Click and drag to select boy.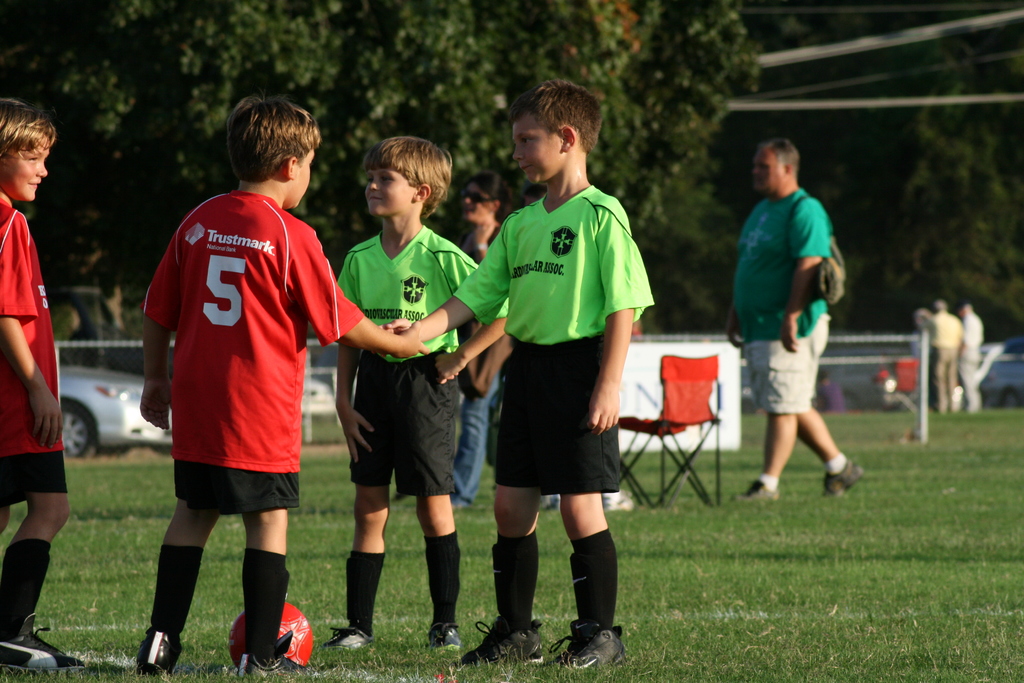
Selection: bbox=[135, 99, 430, 675].
